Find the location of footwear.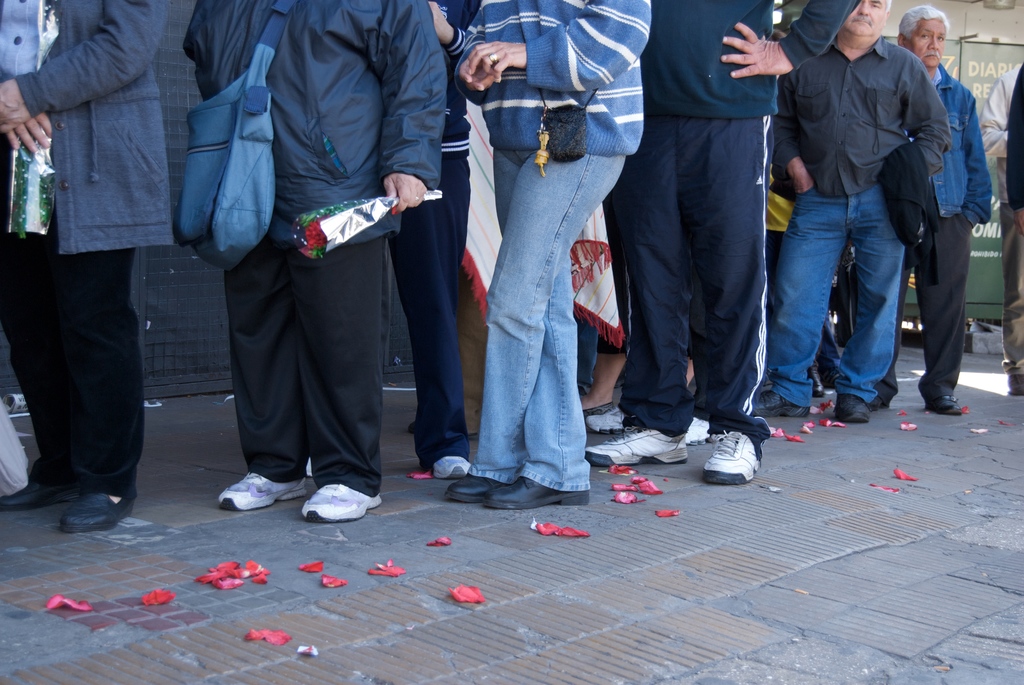
Location: bbox=[60, 494, 140, 539].
